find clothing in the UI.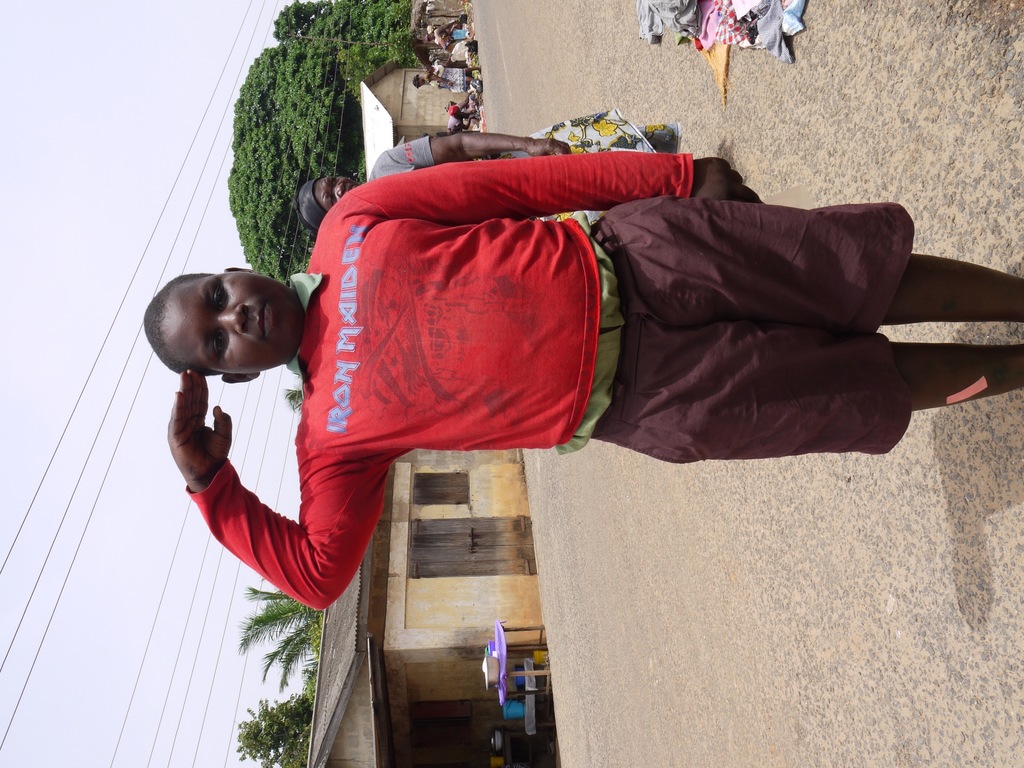
UI element at detection(353, 129, 433, 221).
